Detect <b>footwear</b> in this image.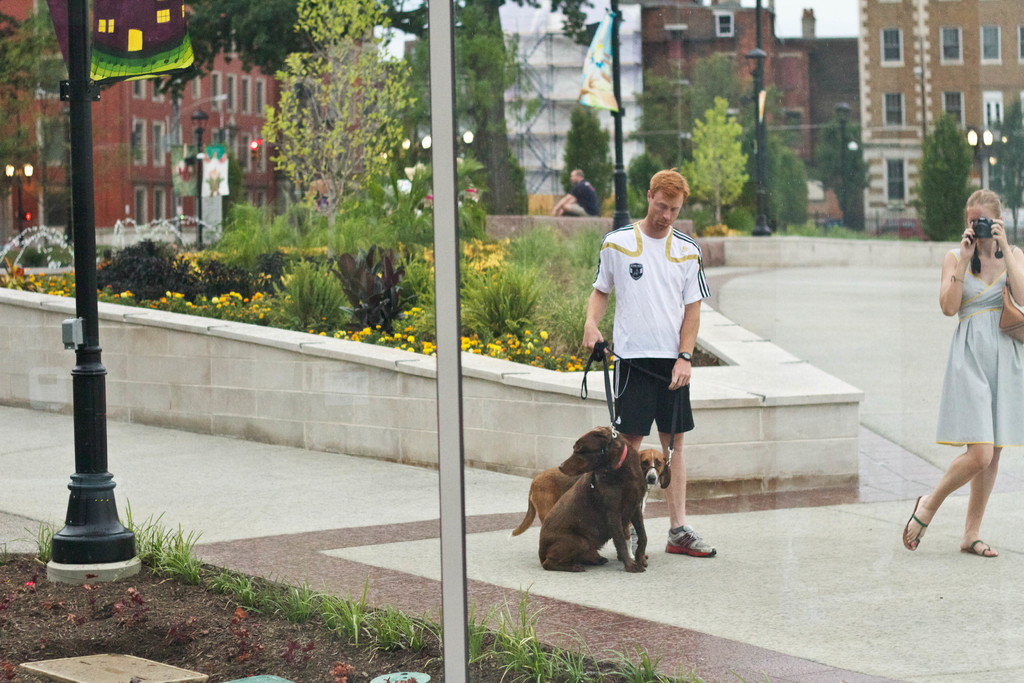
Detection: l=903, t=491, r=933, b=551.
